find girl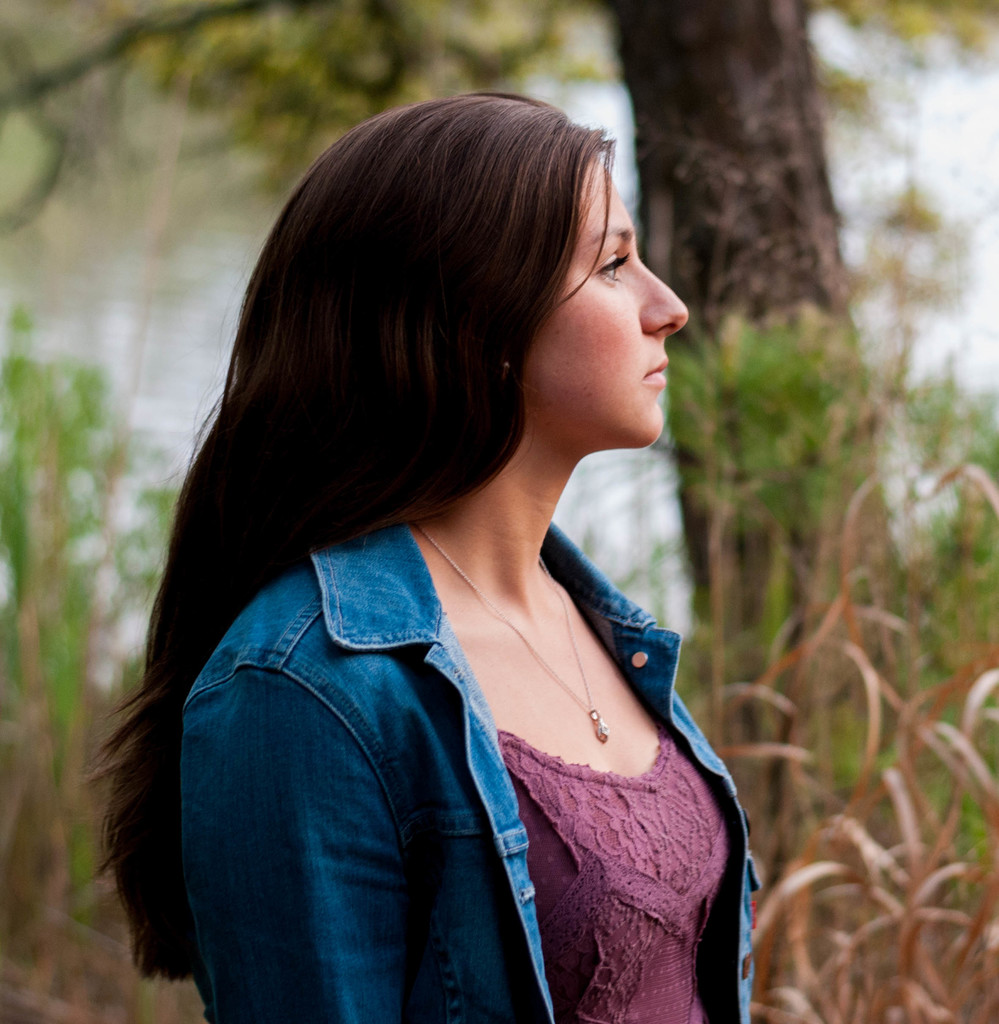
(103,94,749,1020)
